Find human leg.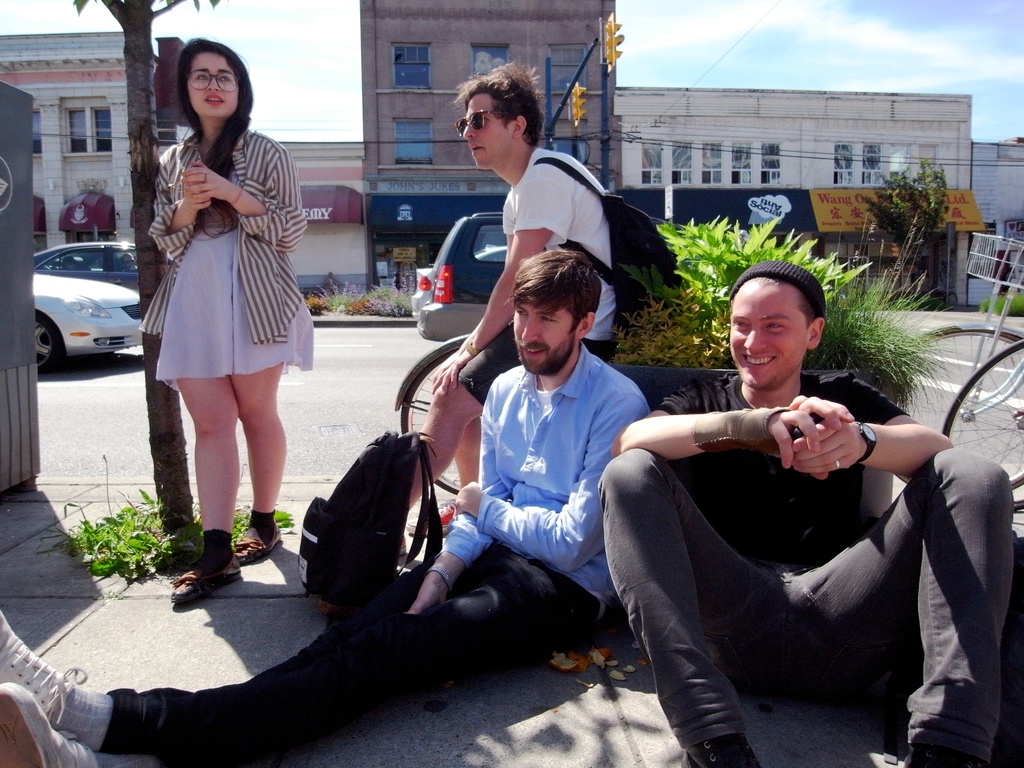
x1=411 y1=319 x2=612 y2=504.
